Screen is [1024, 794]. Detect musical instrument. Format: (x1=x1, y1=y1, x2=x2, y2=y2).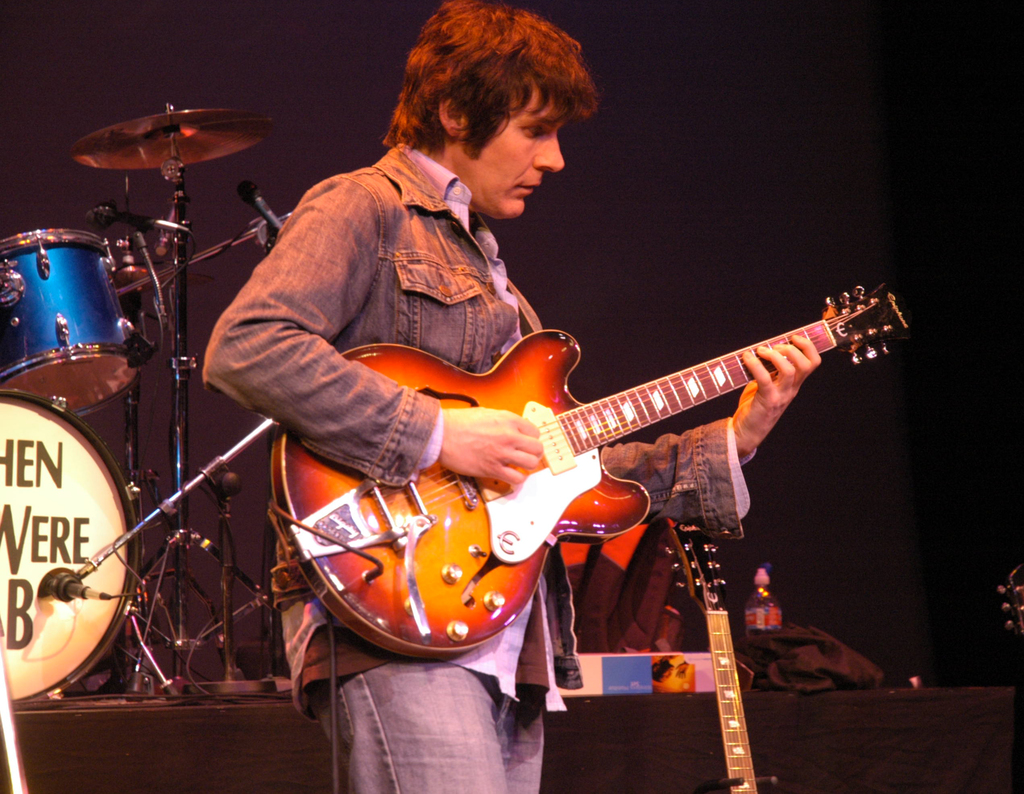
(x1=60, y1=109, x2=279, y2=173).
